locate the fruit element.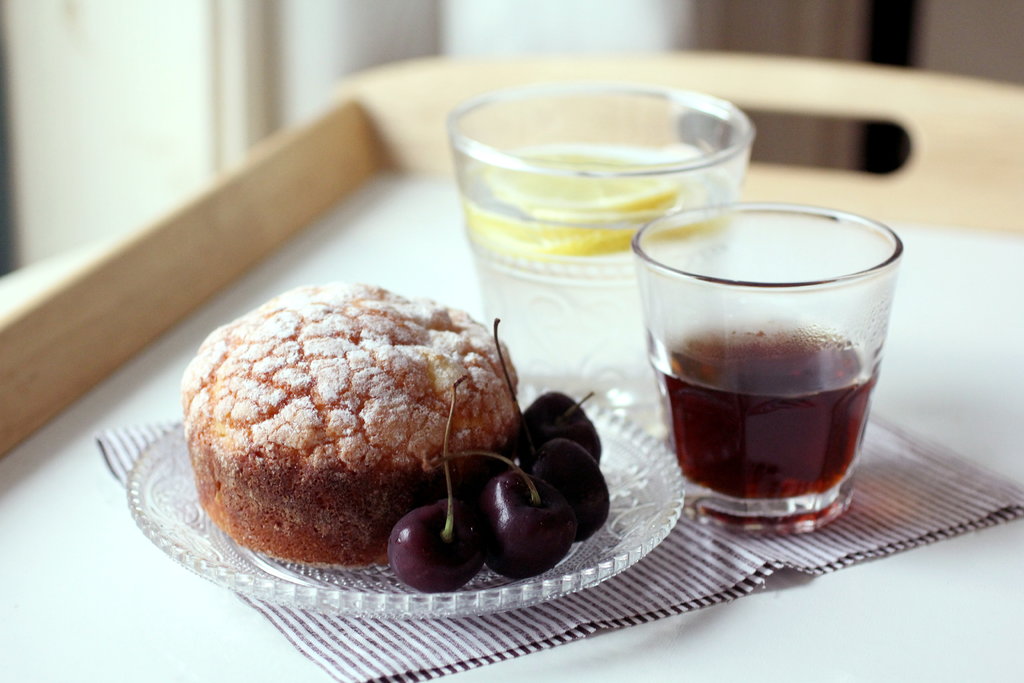
Element bbox: {"left": 468, "top": 466, "right": 573, "bottom": 580}.
